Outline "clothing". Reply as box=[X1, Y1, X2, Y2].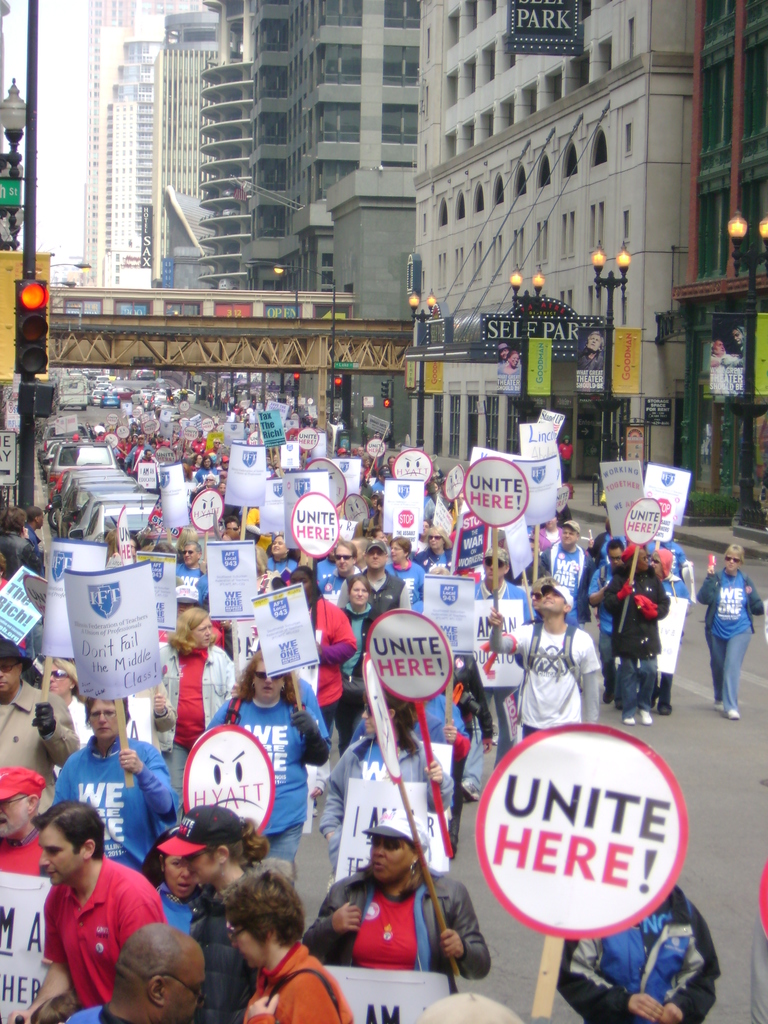
box=[650, 538, 697, 662].
